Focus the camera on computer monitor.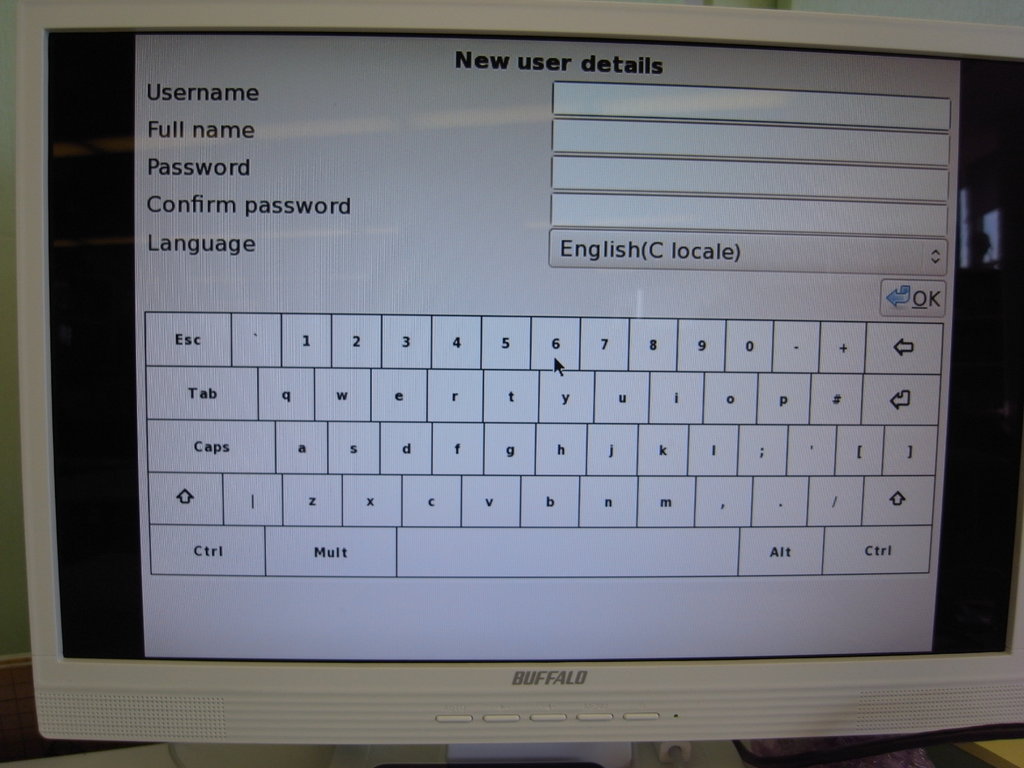
Focus region: (x1=17, y1=0, x2=1023, y2=744).
